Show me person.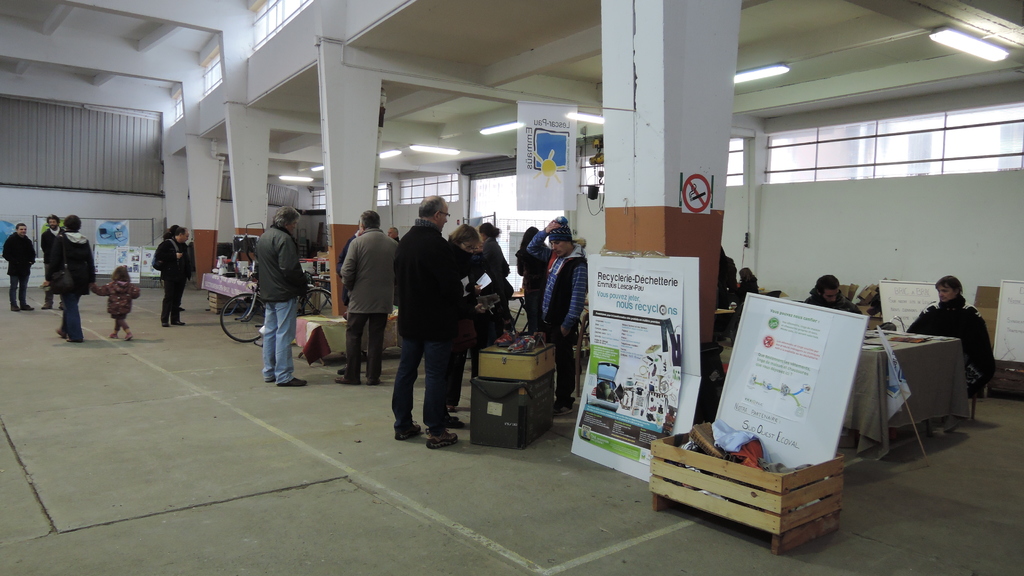
person is here: box=[335, 212, 392, 385].
